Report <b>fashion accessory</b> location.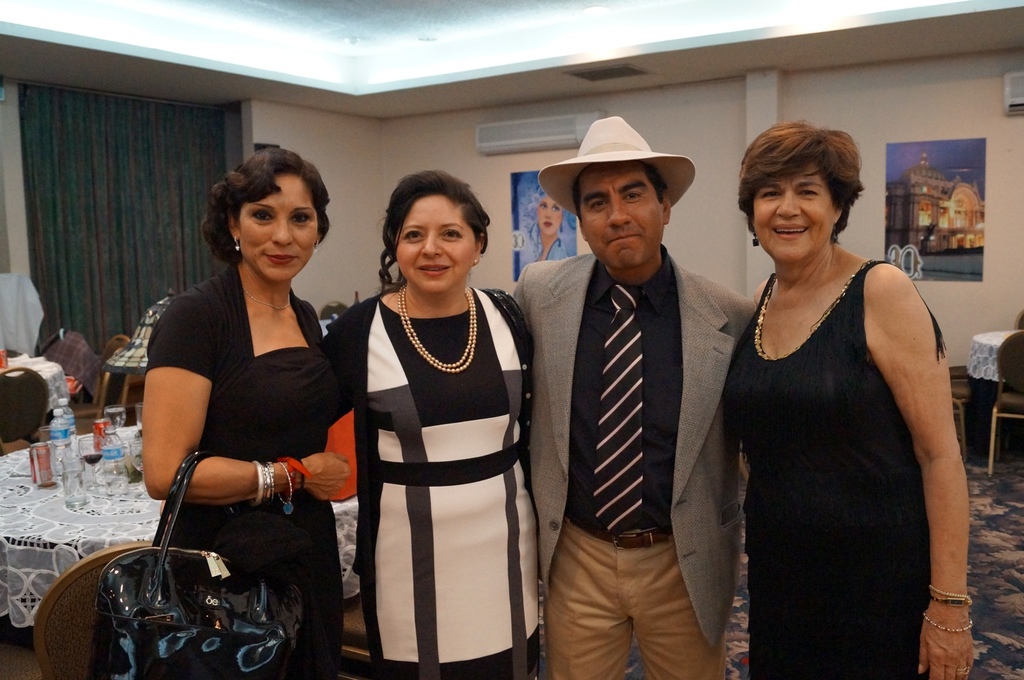
Report: bbox(233, 235, 243, 253).
